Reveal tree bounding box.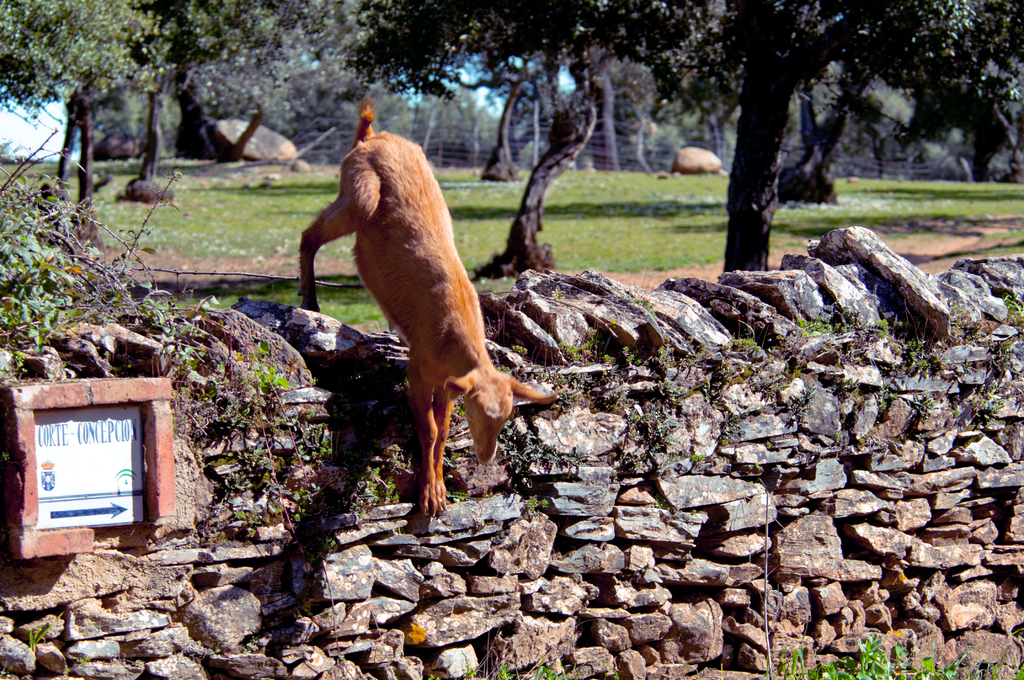
Revealed: (left=776, top=61, right=879, bottom=203).
